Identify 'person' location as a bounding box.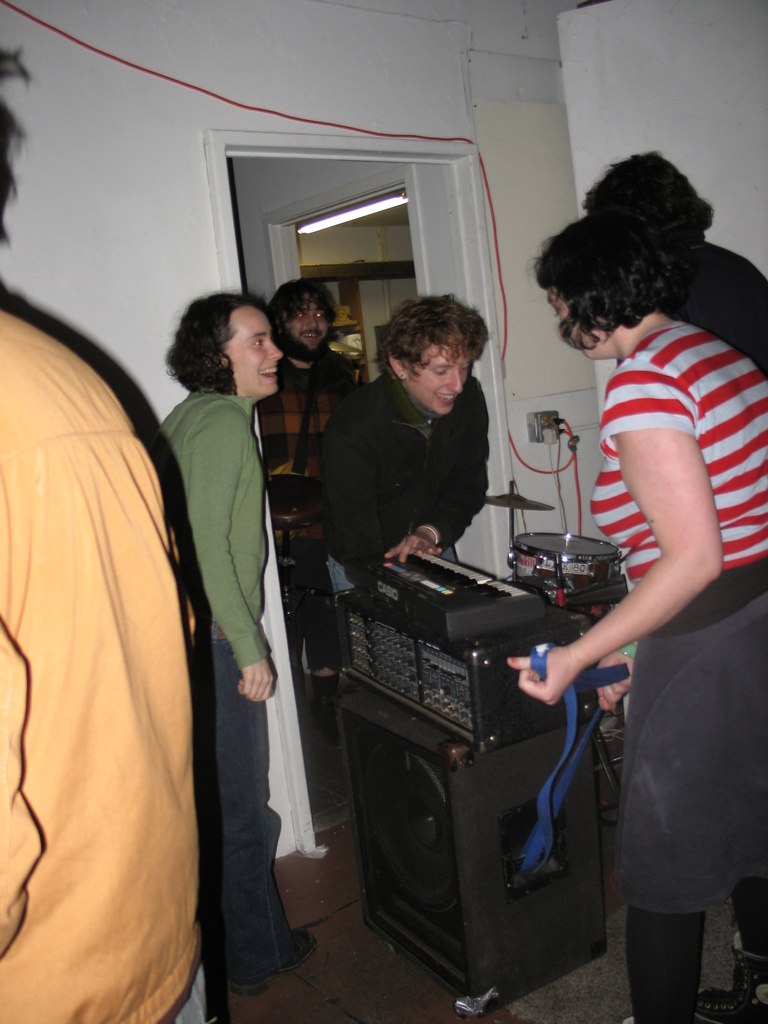
<region>148, 285, 318, 993</region>.
